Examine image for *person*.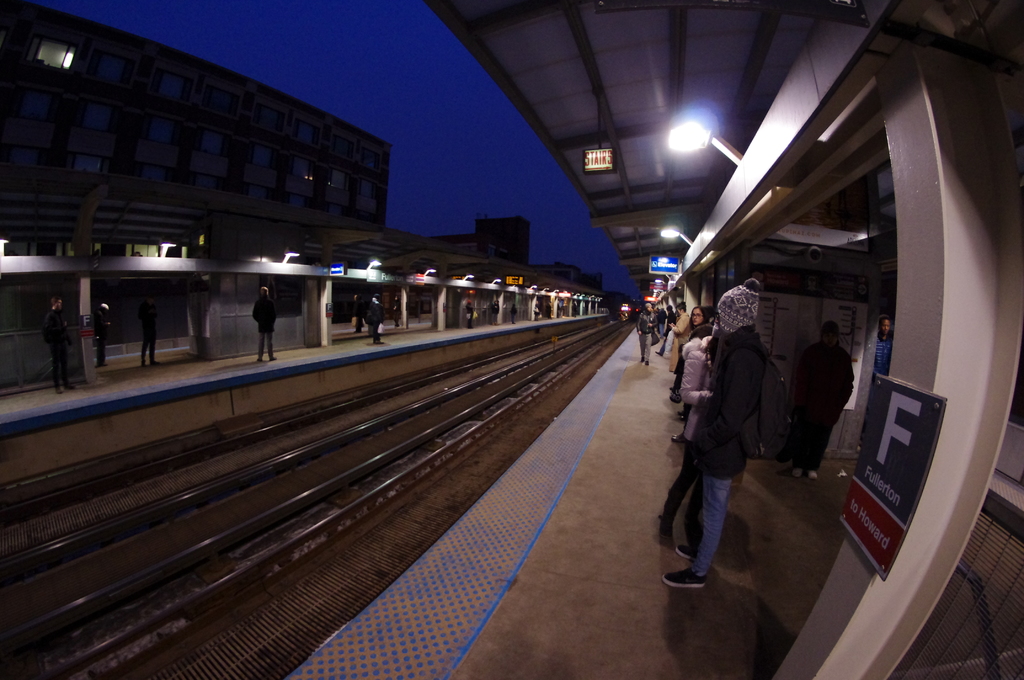
Examination result: bbox(783, 320, 851, 482).
